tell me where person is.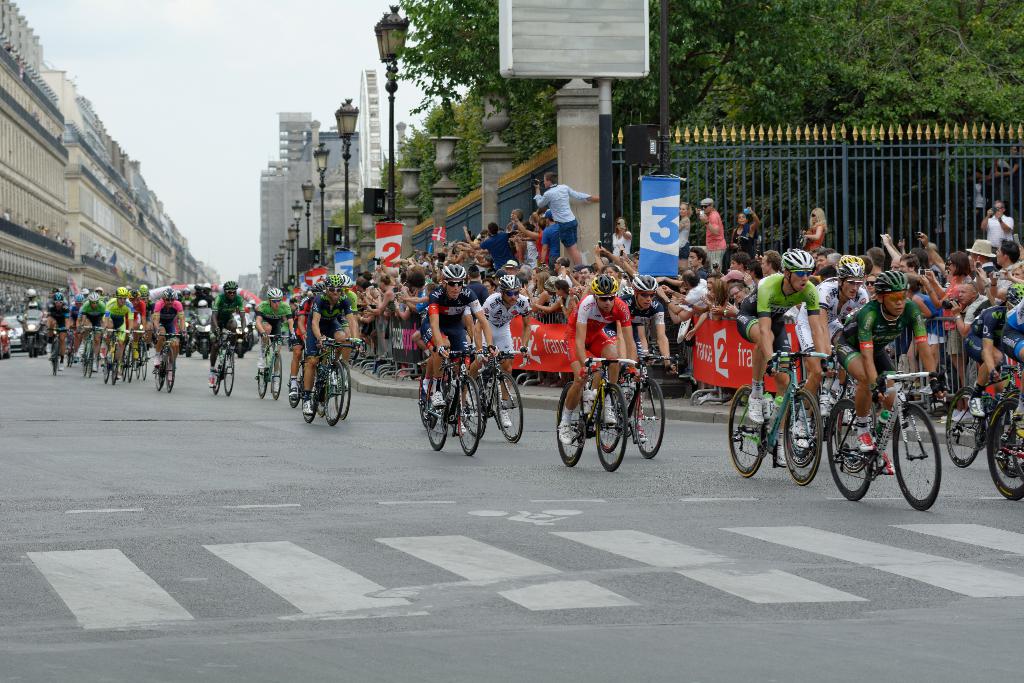
person is at (484,277,500,290).
